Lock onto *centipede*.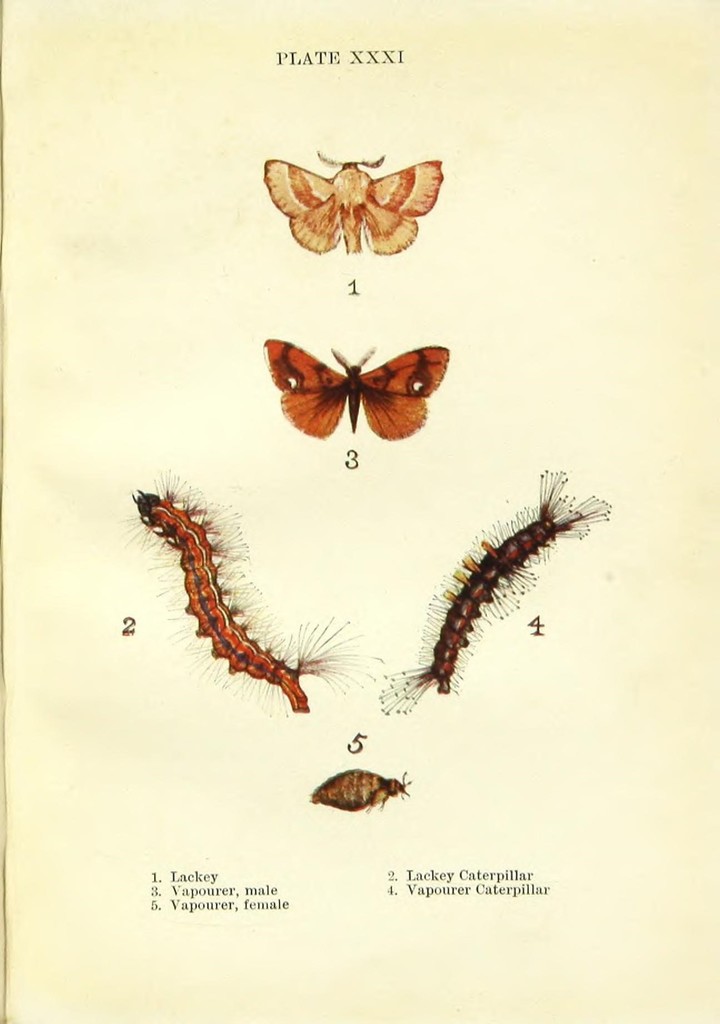
Locked: (x1=411, y1=457, x2=603, y2=703).
